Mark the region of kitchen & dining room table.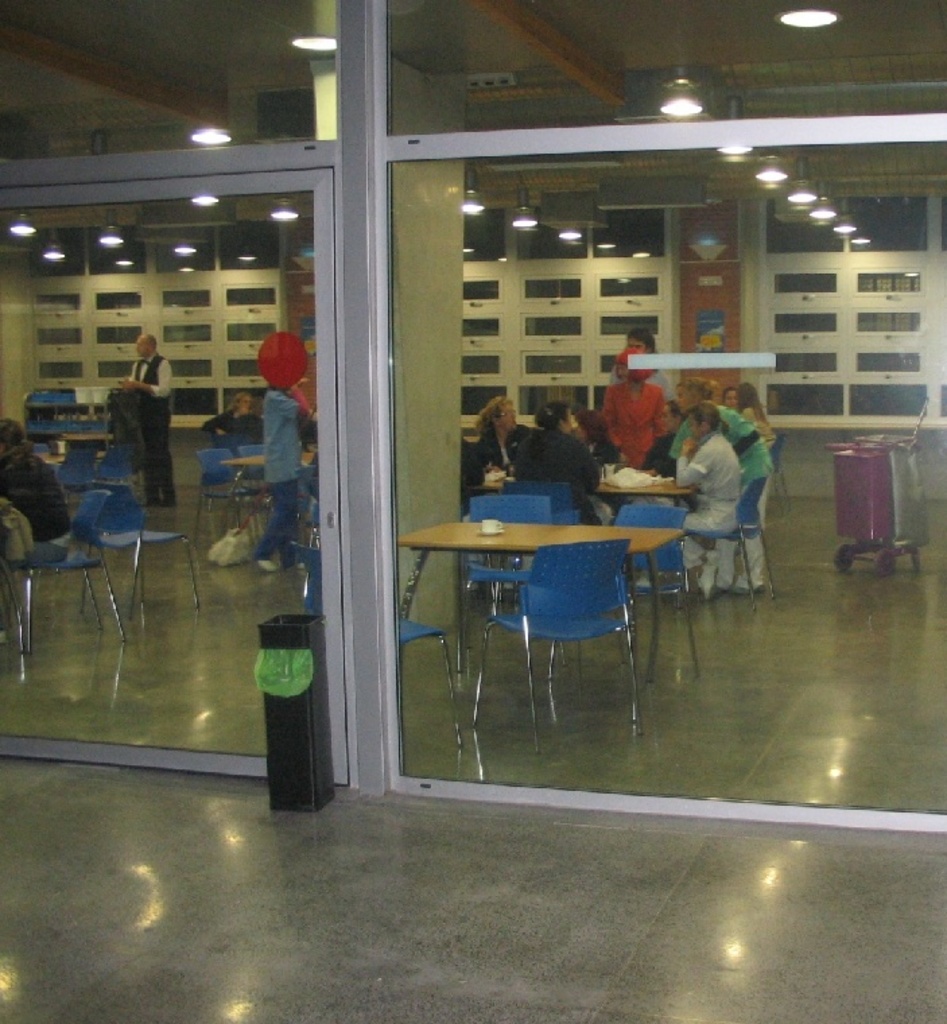
Region: crop(214, 449, 318, 543).
